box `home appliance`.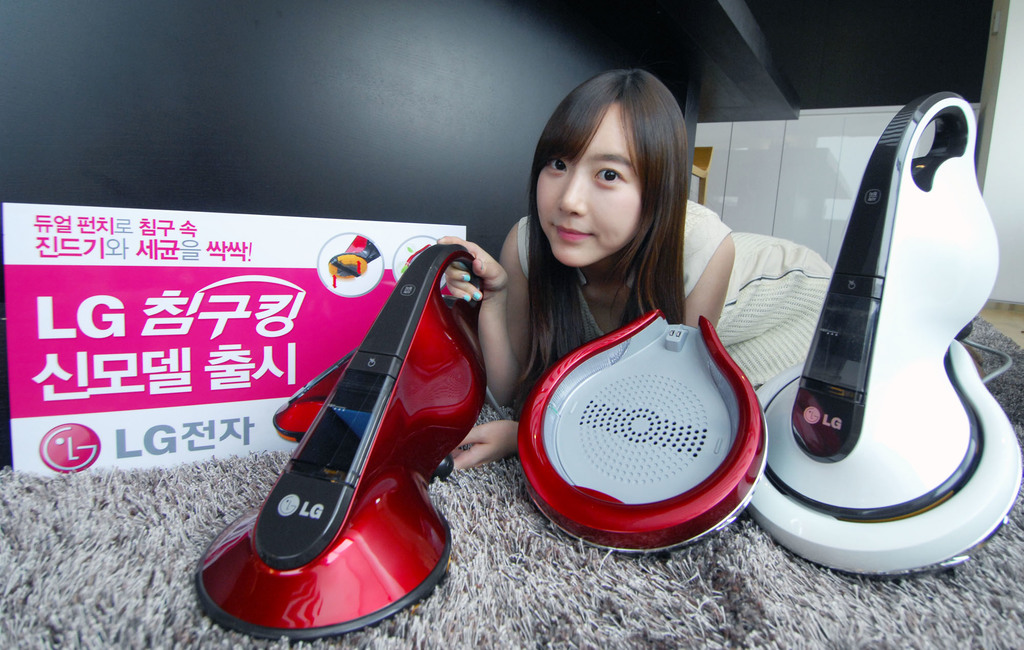
749/88/1023/578.
